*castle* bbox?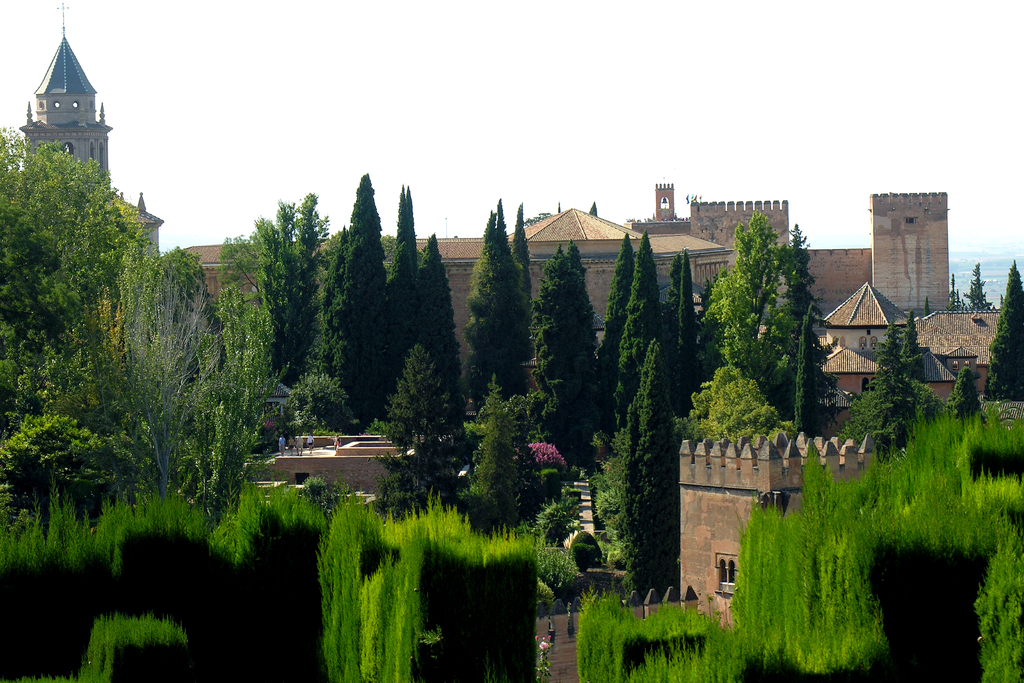
<box>8,0,168,303</box>
